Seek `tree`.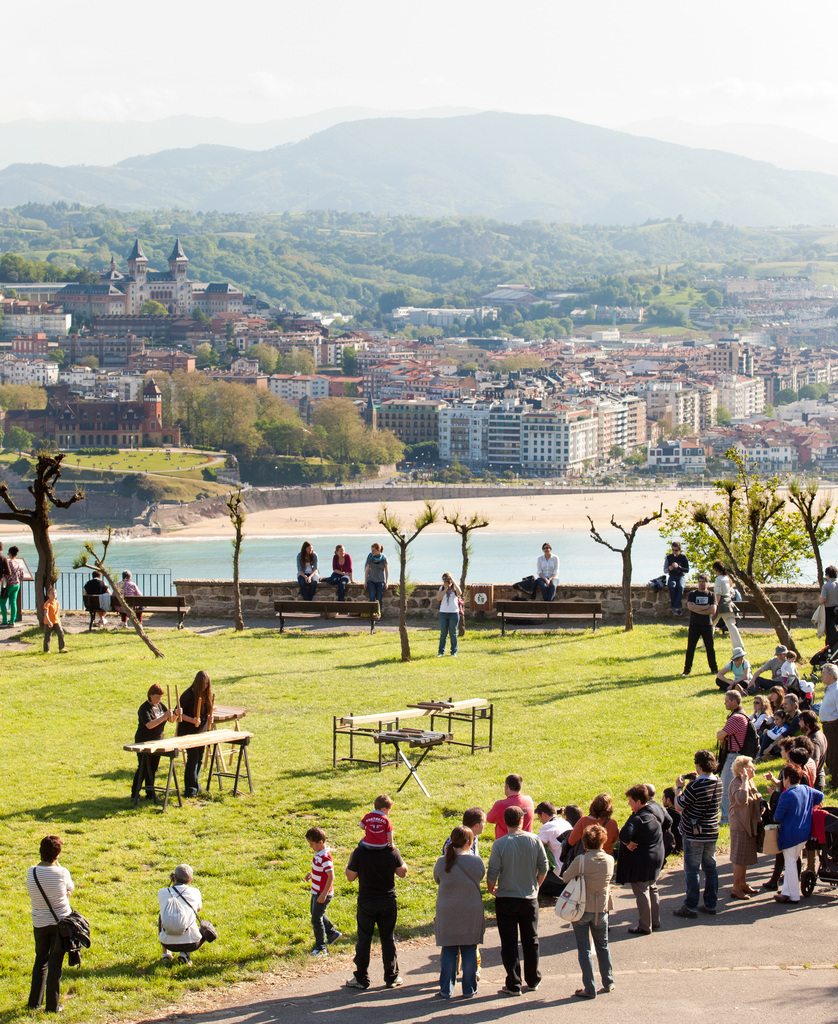
rect(584, 501, 665, 629).
